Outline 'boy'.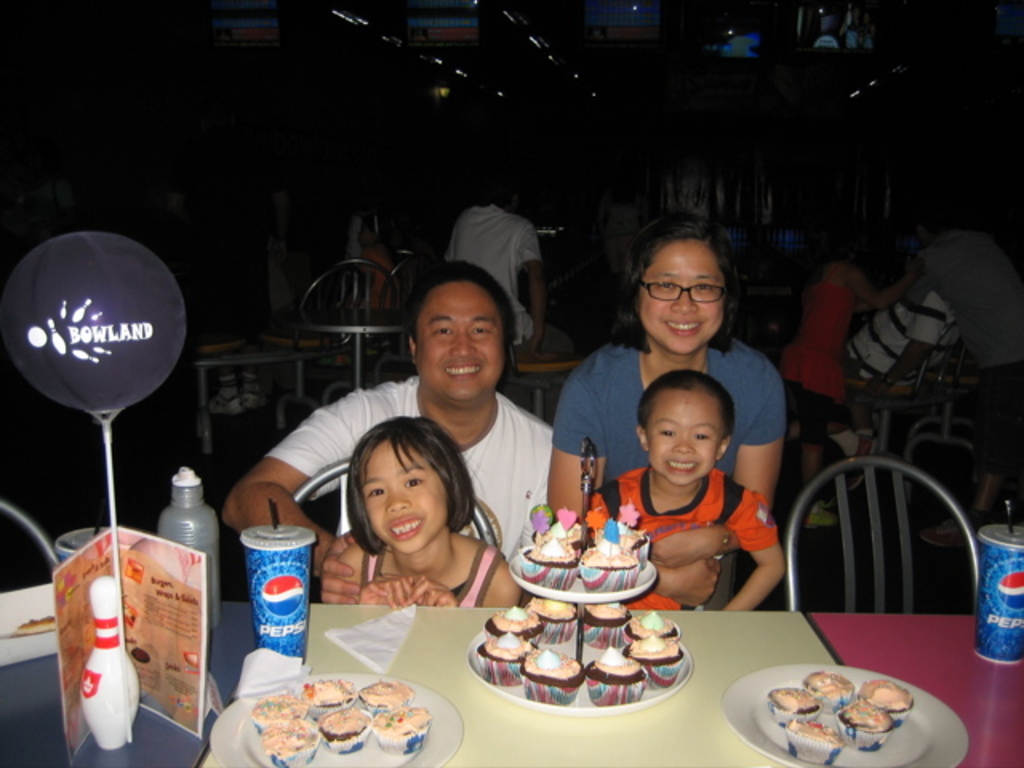
Outline: select_region(606, 357, 782, 634).
